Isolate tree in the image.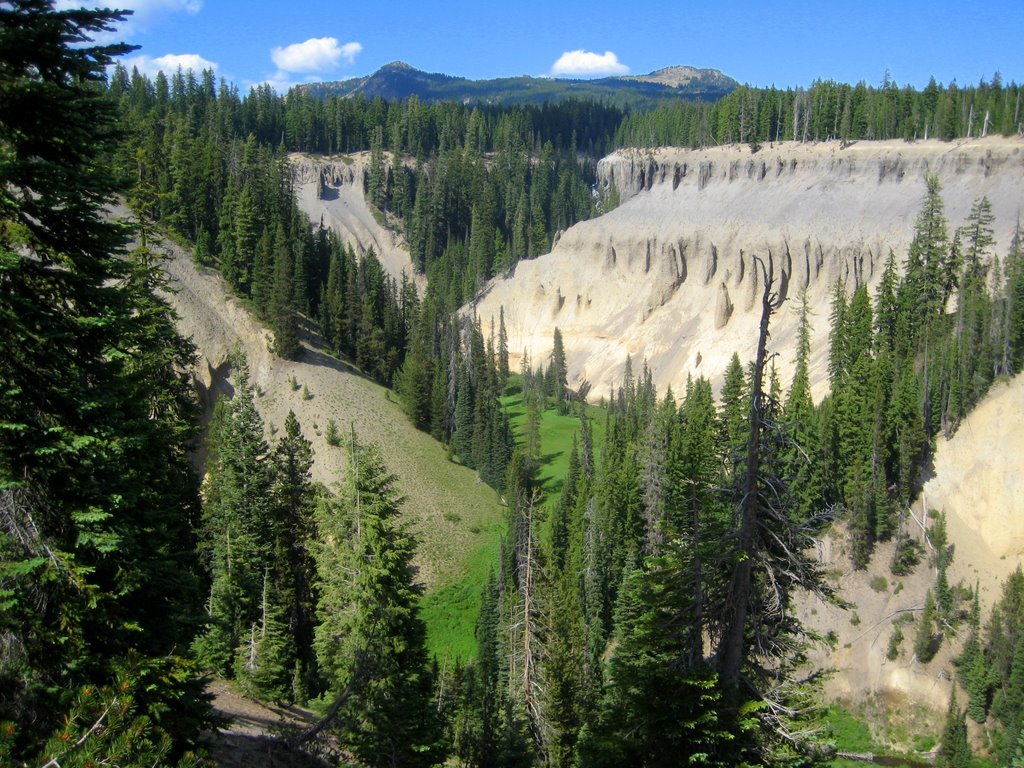
Isolated region: {"left": 18, "top": 39, "right": 216, "bottom": 711}.
